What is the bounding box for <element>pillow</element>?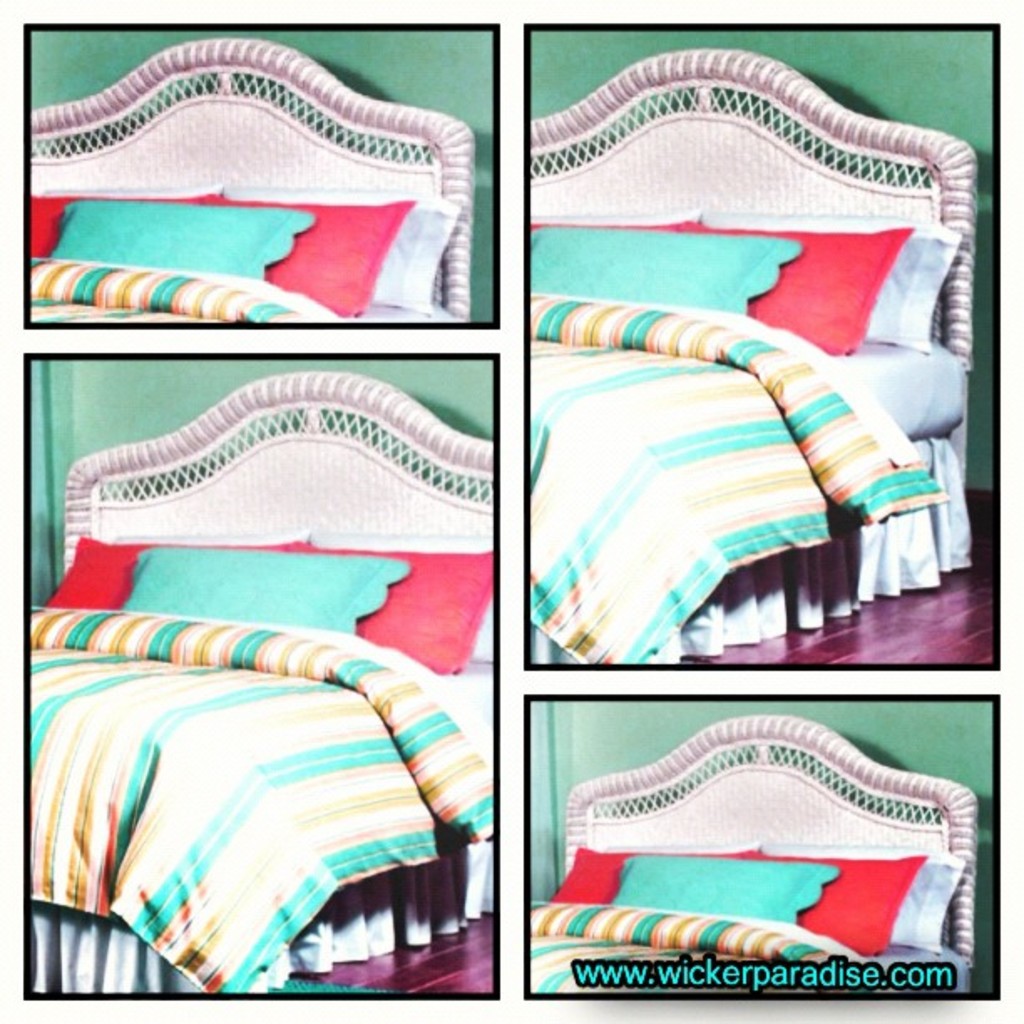
bbox=(658, 855, 825, 950).
